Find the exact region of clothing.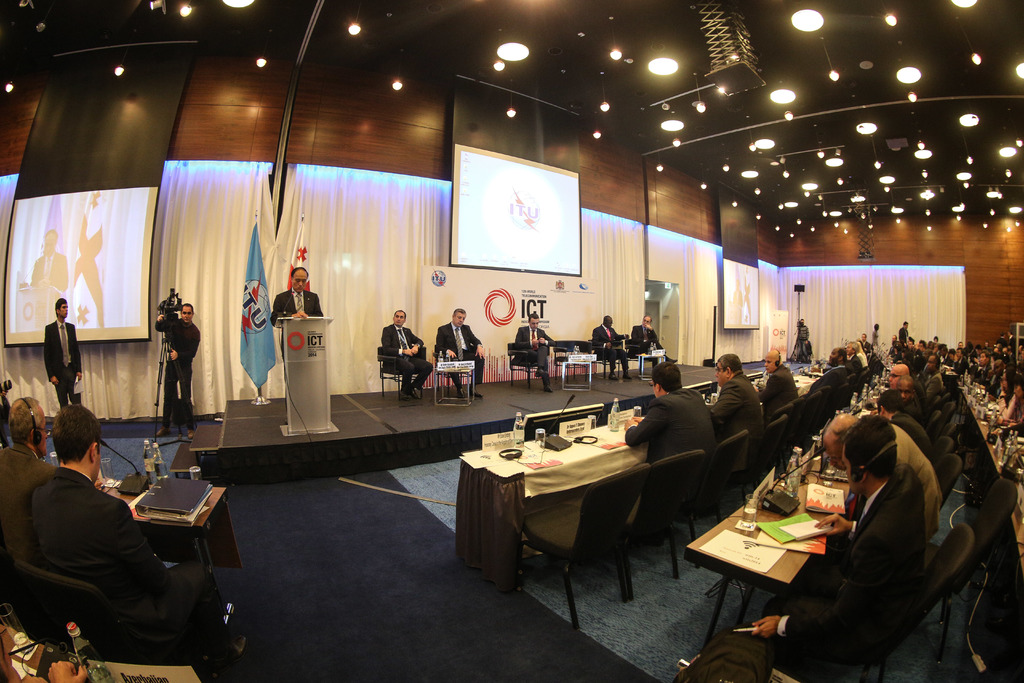
Exact region: <bbox>15, 460, 231, 661</bbox>.
